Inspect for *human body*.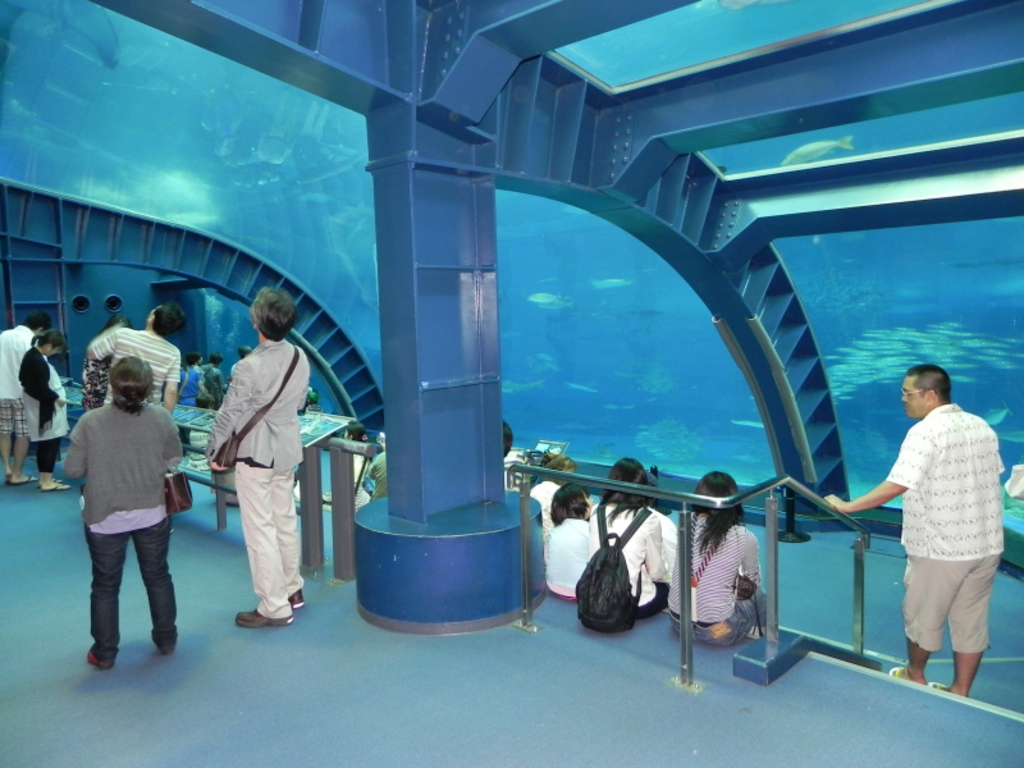
Inspection: pyautogui.locateOnScreen(10, 321, 70, 493).
